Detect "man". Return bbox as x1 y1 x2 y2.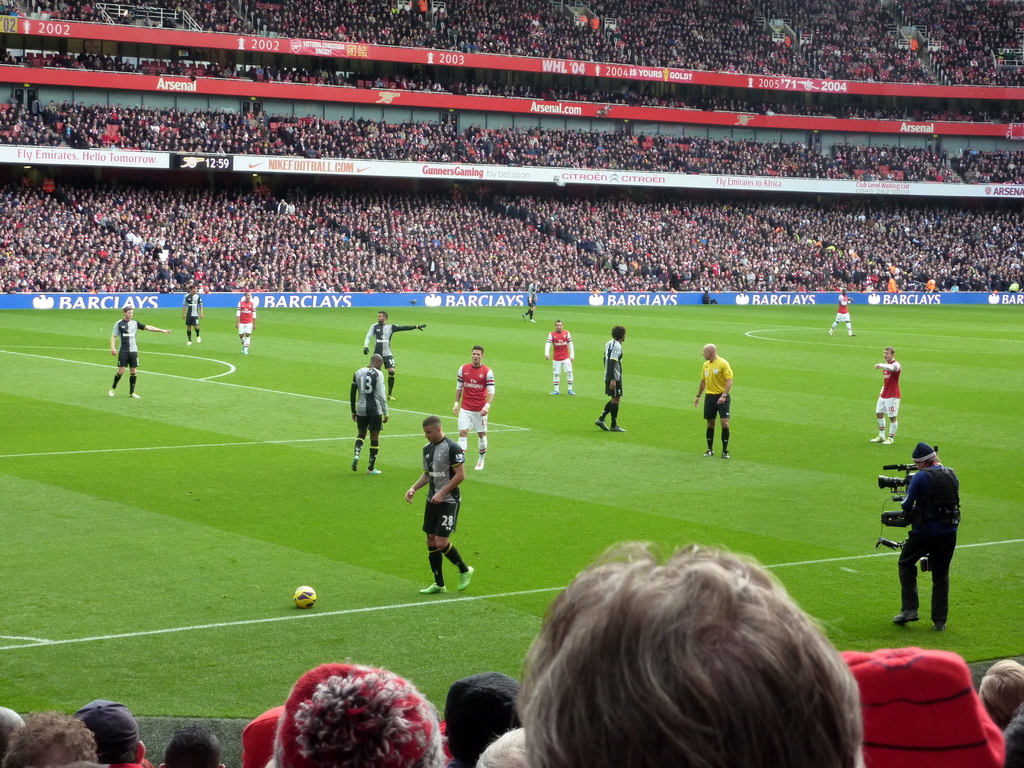
513 534 865 767.
